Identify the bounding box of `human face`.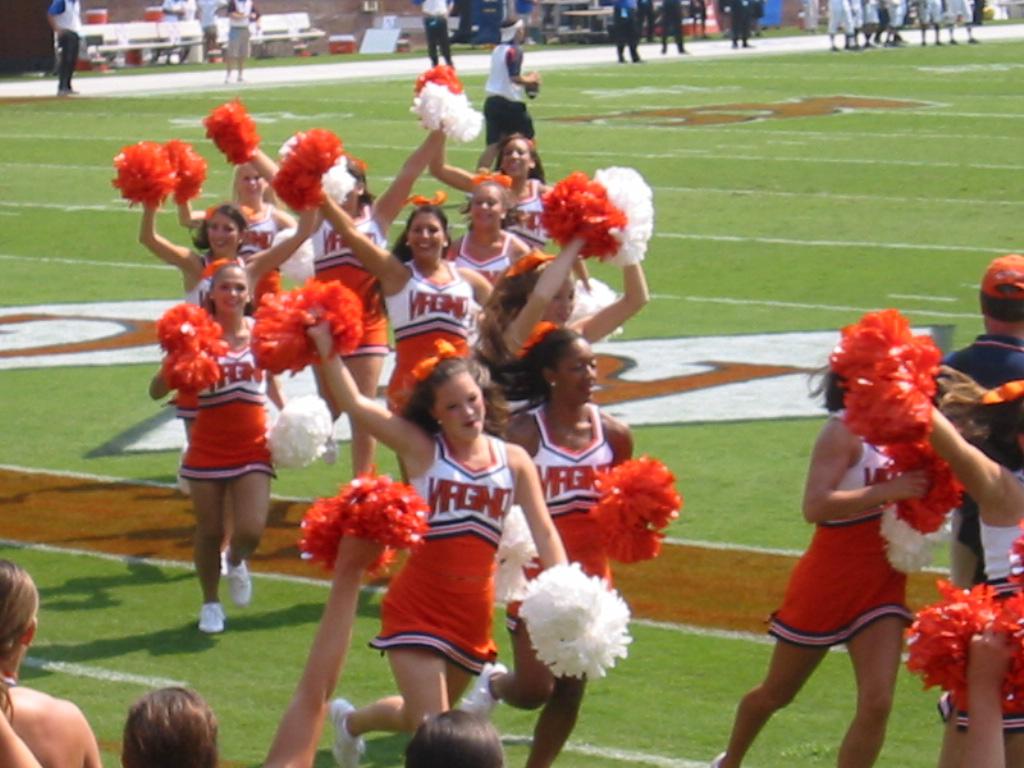
pyautogui.locateOnScreen(554, 337, 597, 402).
